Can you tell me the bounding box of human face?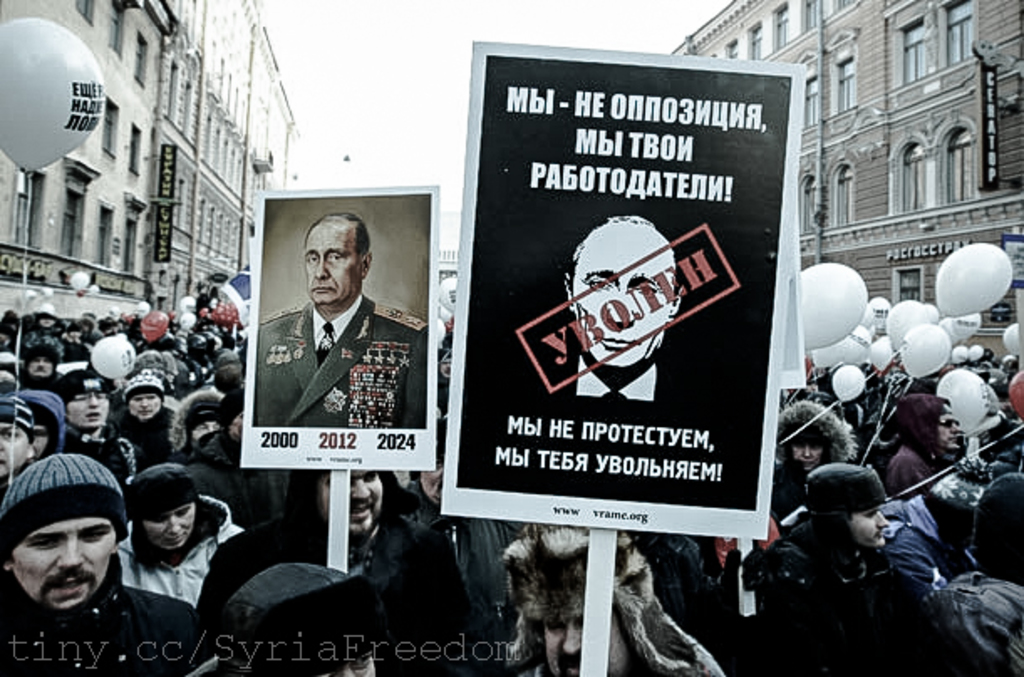
bbox=(571, 235, 677, 369).
